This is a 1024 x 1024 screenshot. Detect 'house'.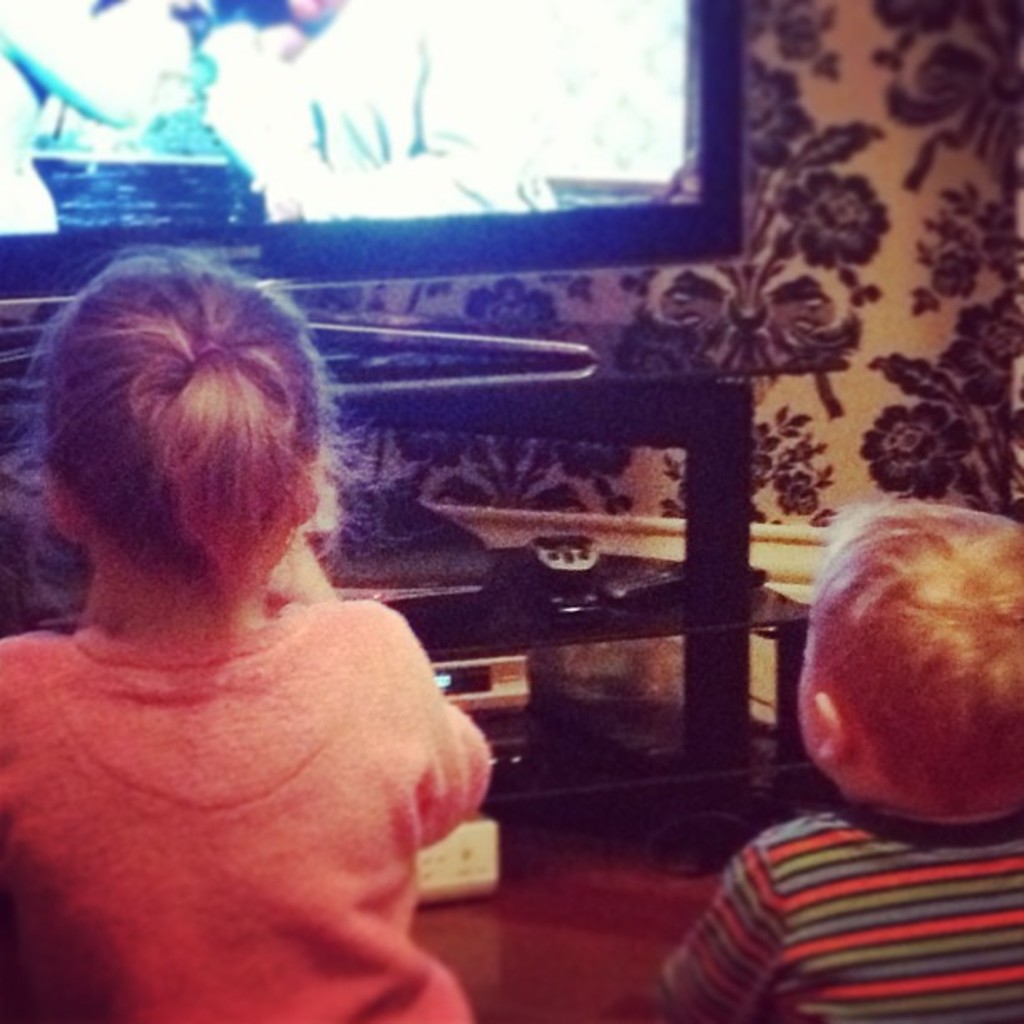
[x1=0, y1=0, x2=1022, y2=1022].
